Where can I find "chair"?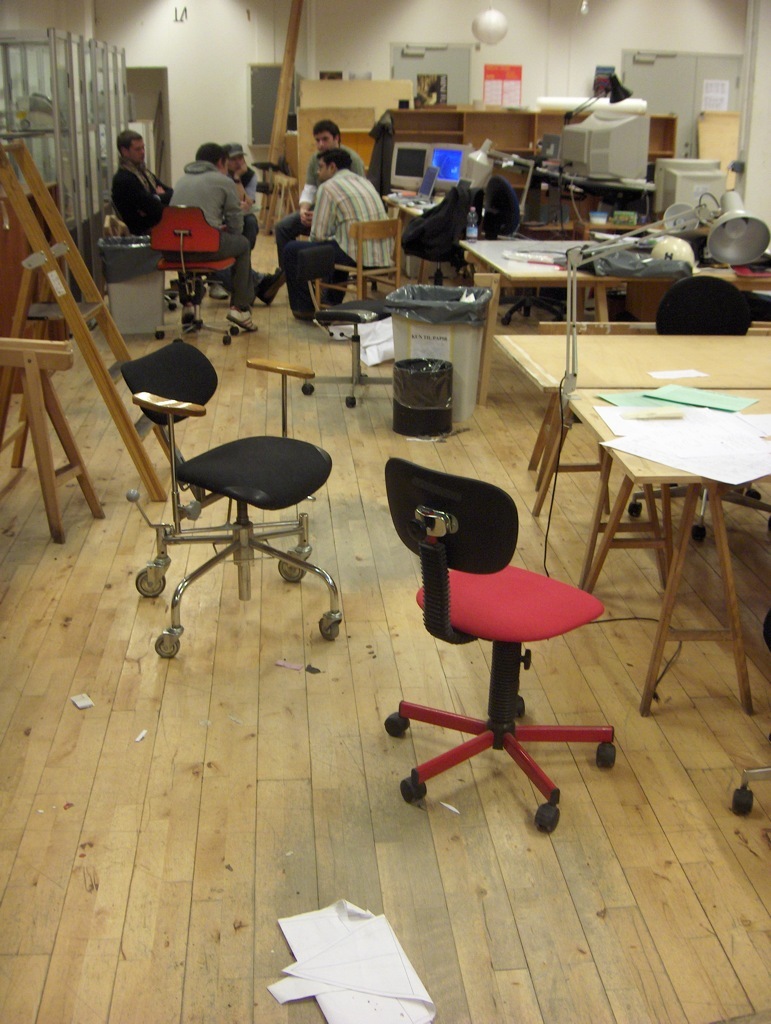
You can find it at (653,271,754,335).
